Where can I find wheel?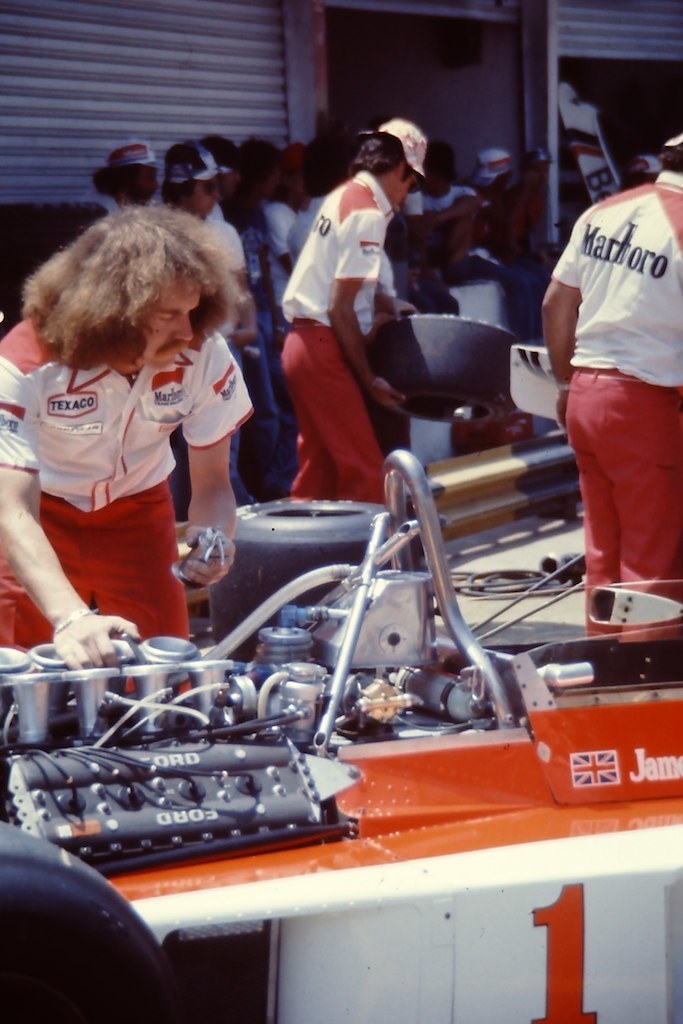
You can find it at select_region(12, 861, 169, 997).
